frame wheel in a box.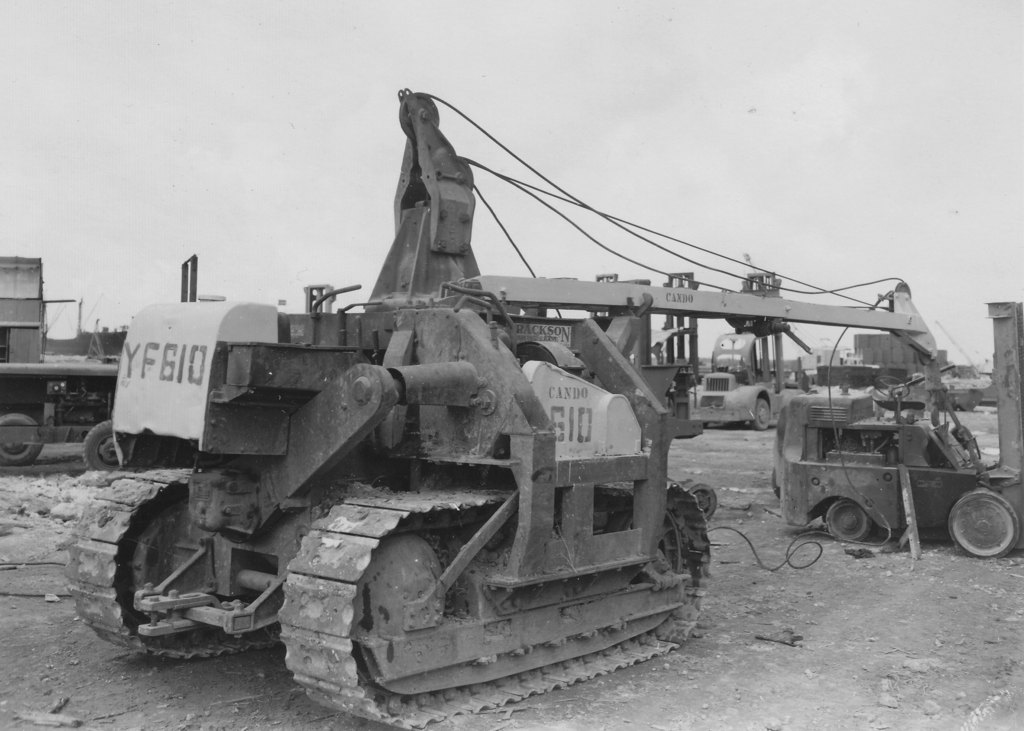
pyautogui.locateOnScreen(81, 420, 122, 471).
